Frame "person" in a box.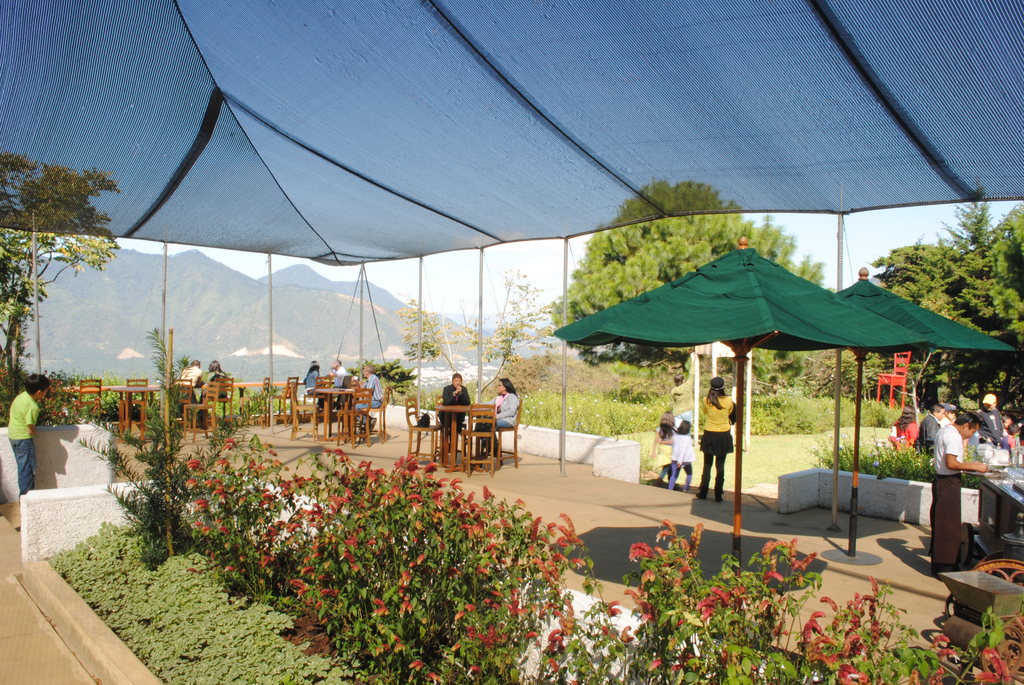
(351,364,385,425).
